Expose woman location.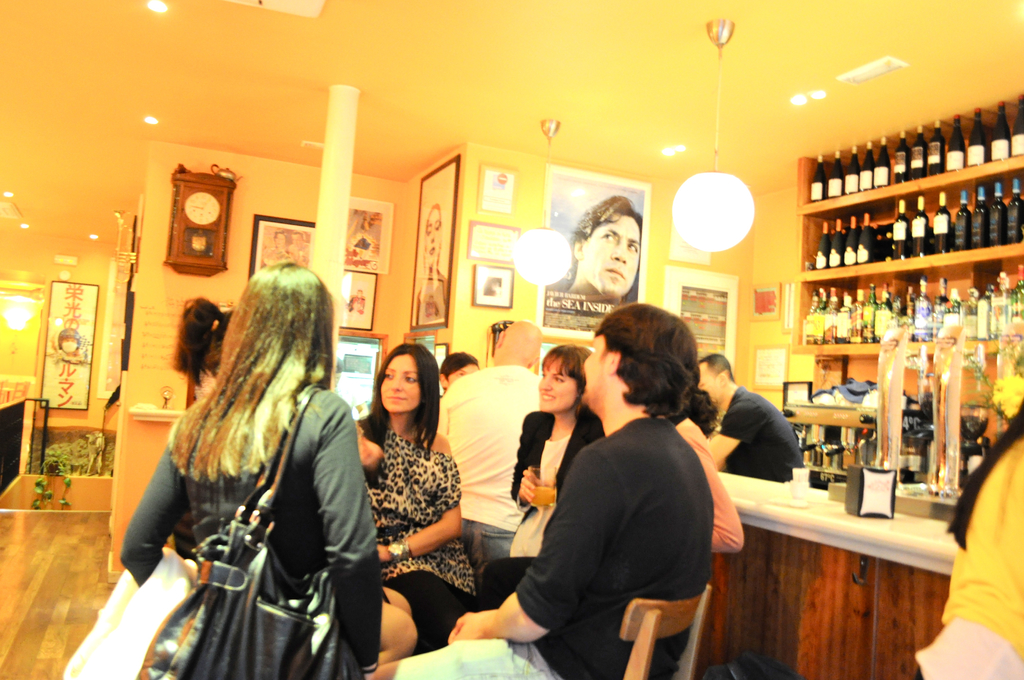
Exposed at left=351, top=348, right=488, bottom=651.
